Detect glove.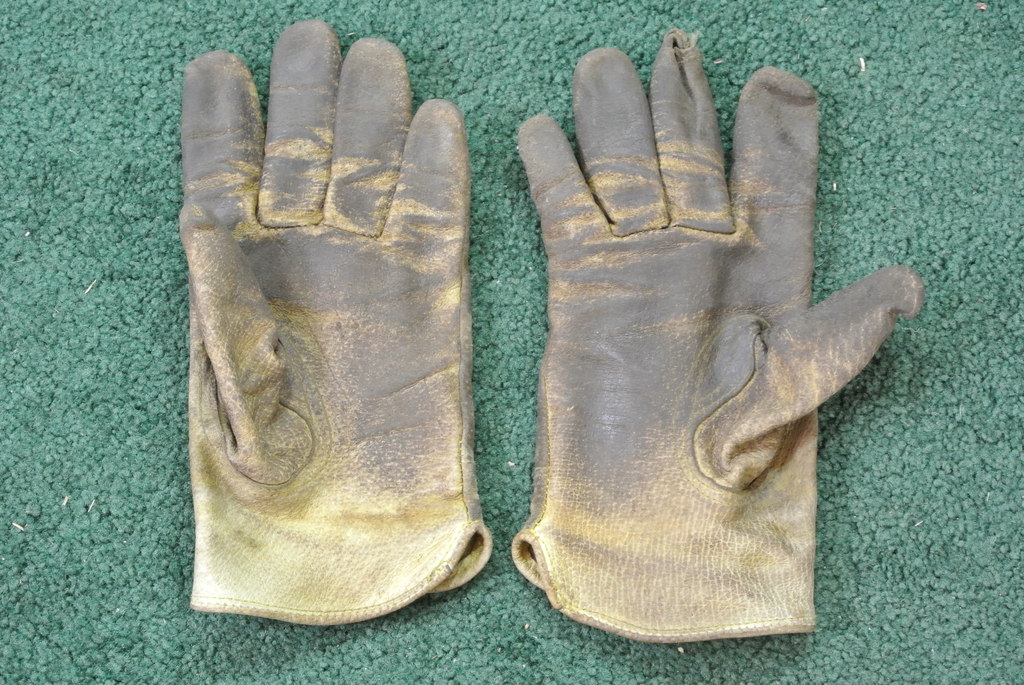
Detected at 179/17/492/626.
